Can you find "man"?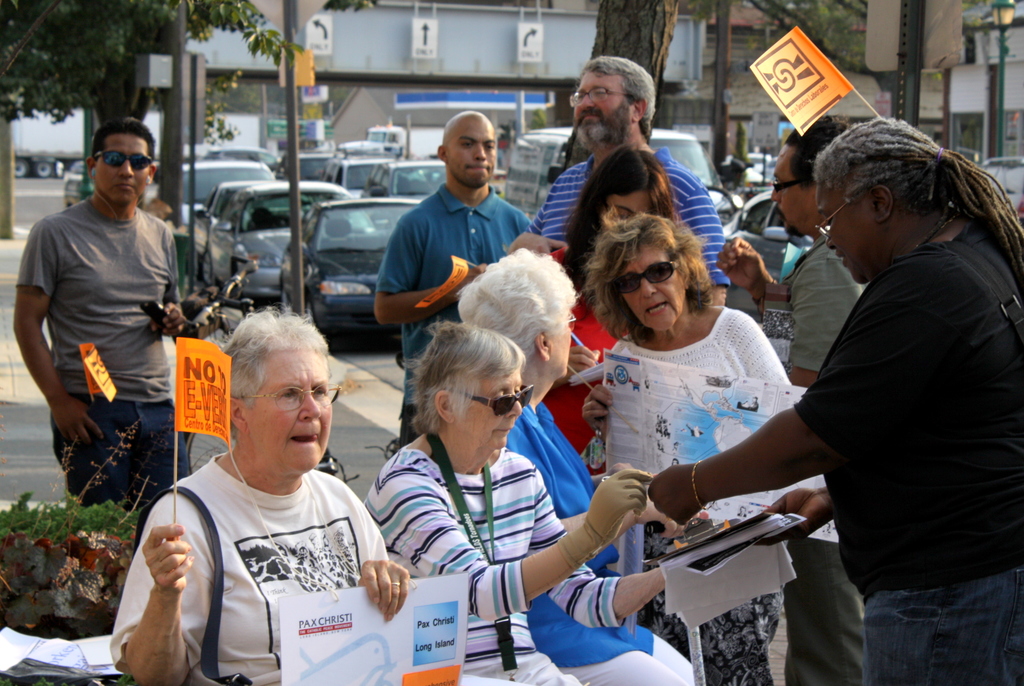
Yes, bounding box: <box>452,249,701,685</box>.
